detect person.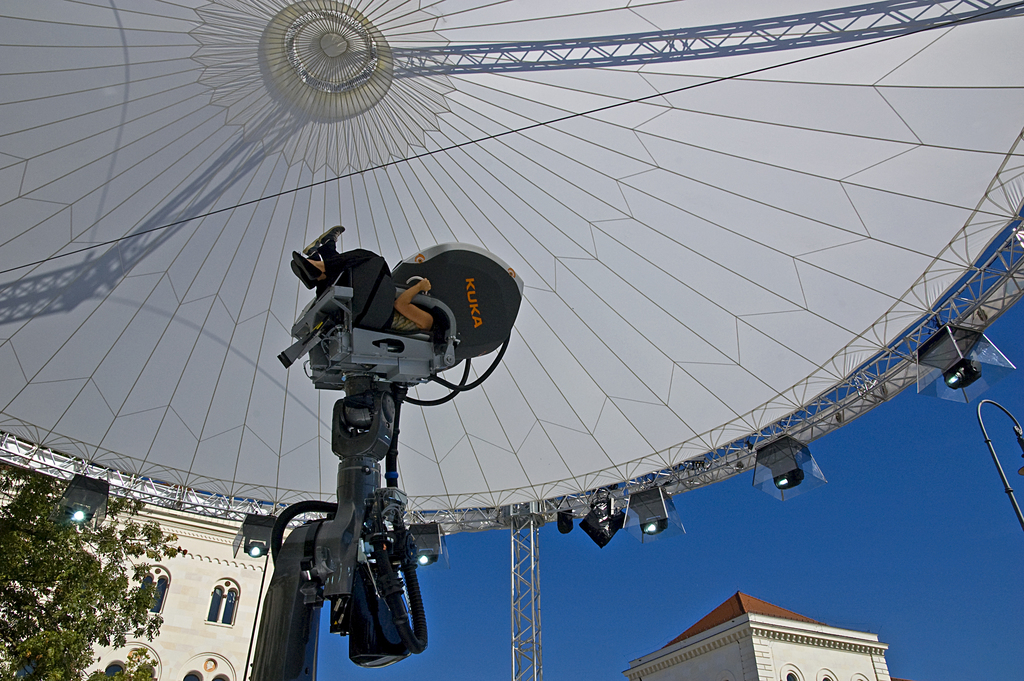
Detected at select_region(282, 218, 436, 329).
